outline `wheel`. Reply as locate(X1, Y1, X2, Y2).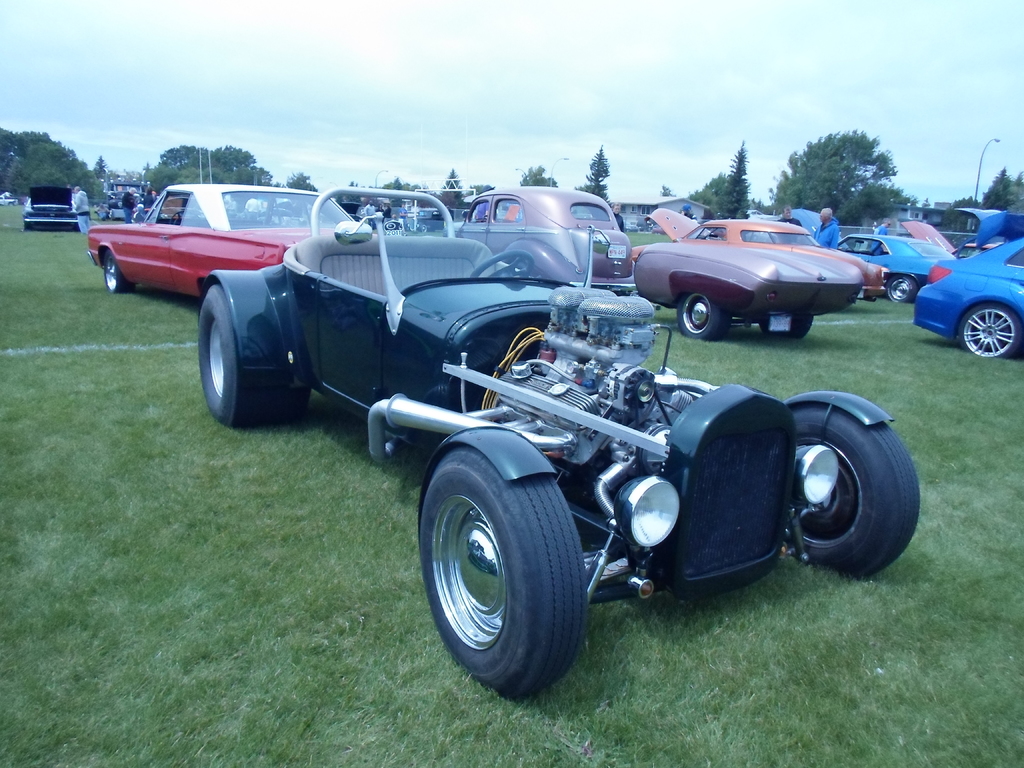
locate(765, 312, 811, 333).
